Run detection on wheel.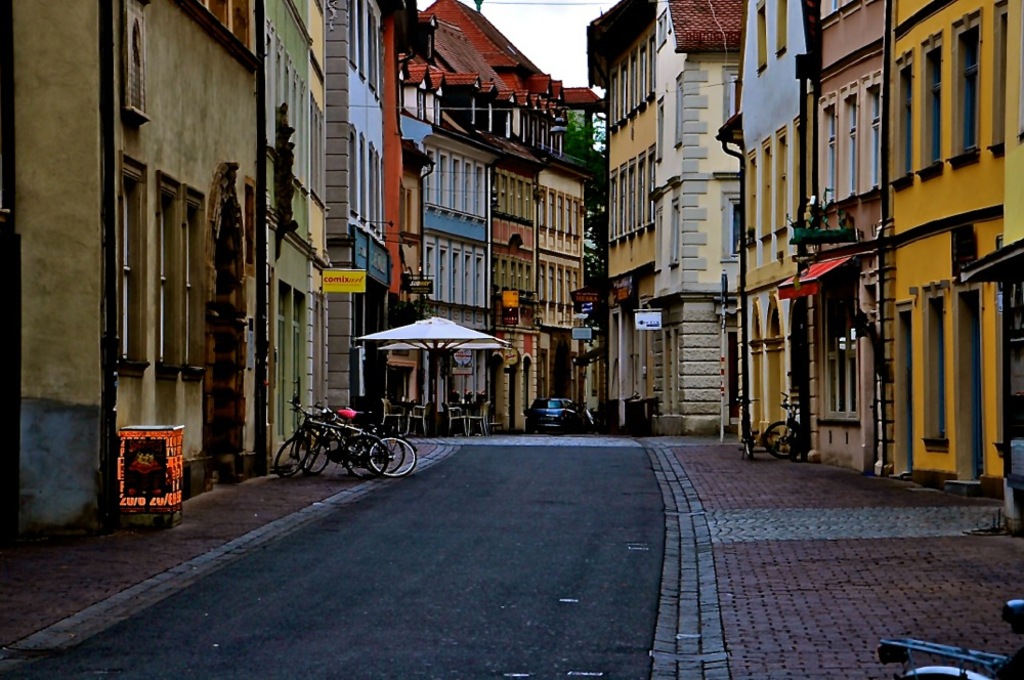
Result: <box>745,427,755,460</box>.
